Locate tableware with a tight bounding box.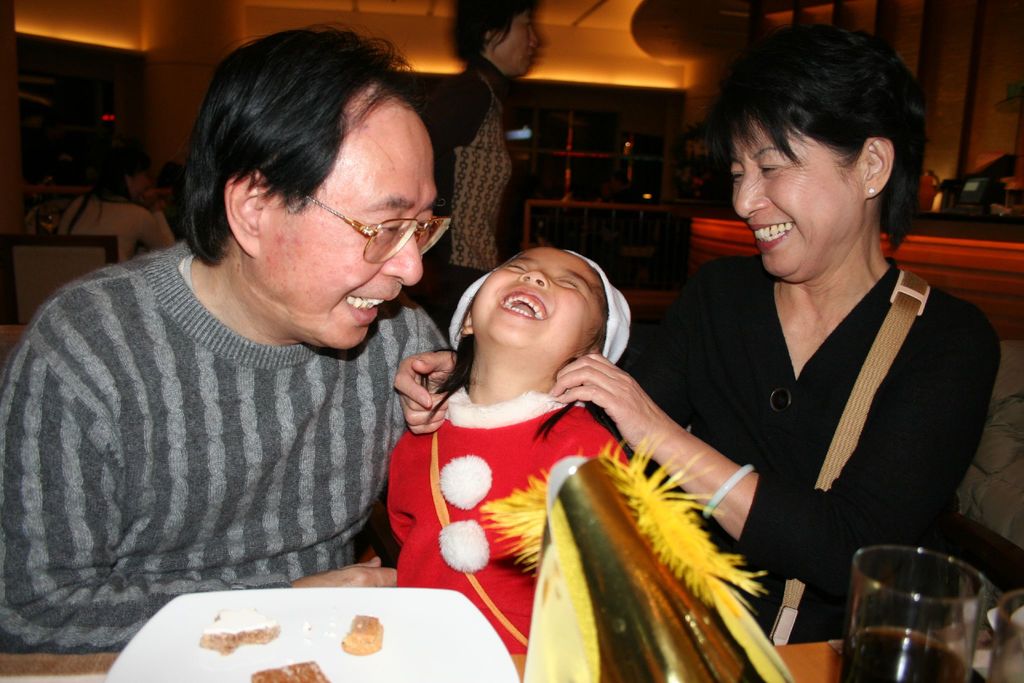
box(104, 582, 516, 682).
